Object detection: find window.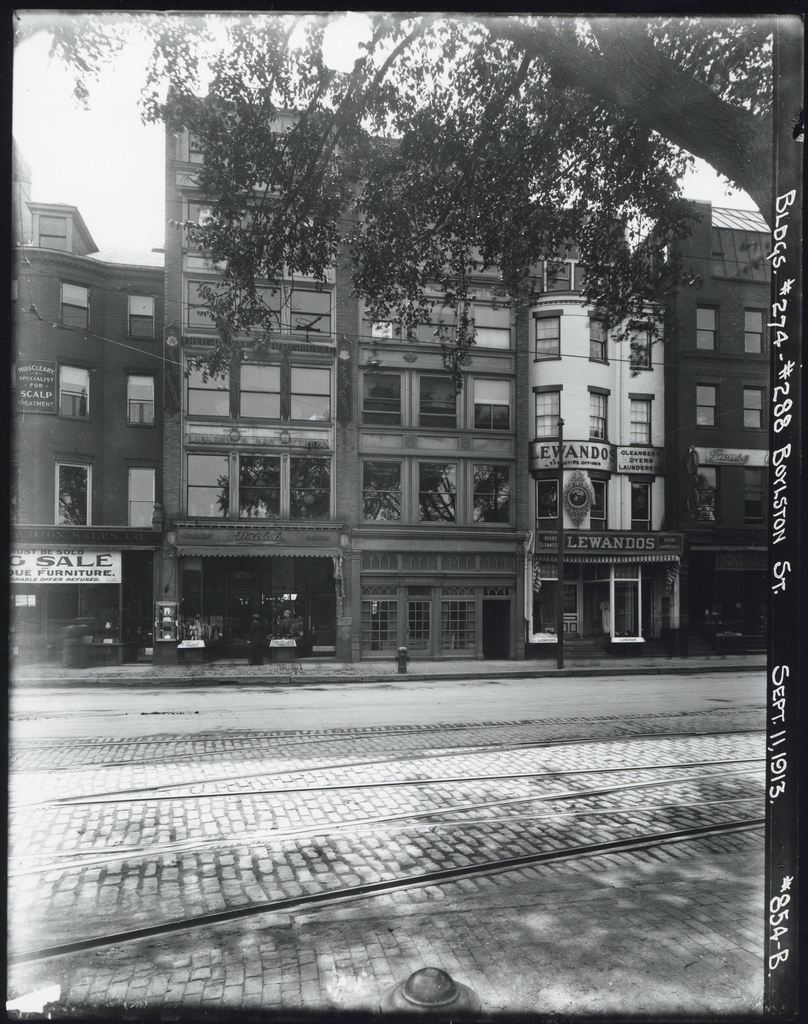
421,462,461,522.
